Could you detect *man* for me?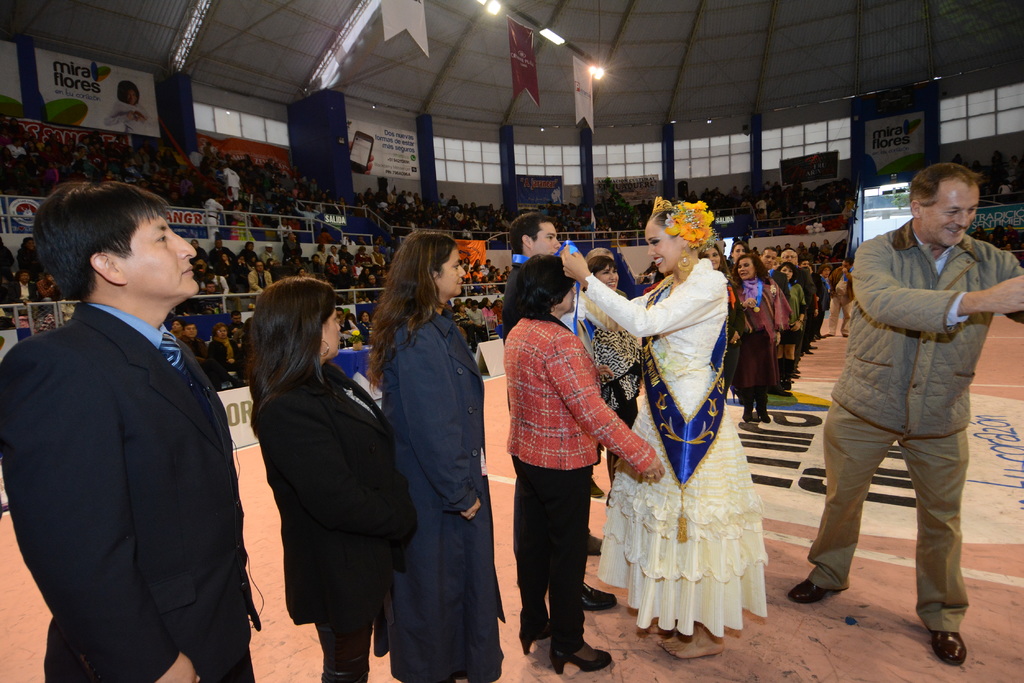
Detection result: locate(0, 177, 264, 682).
